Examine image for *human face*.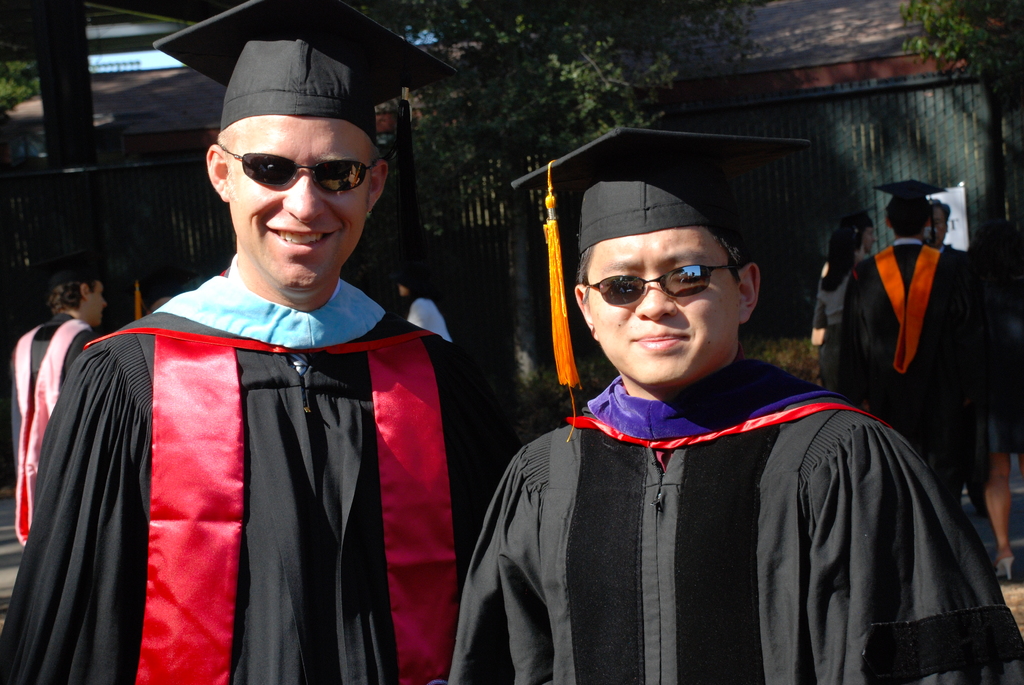
Examination result: 582,221,739,378.
